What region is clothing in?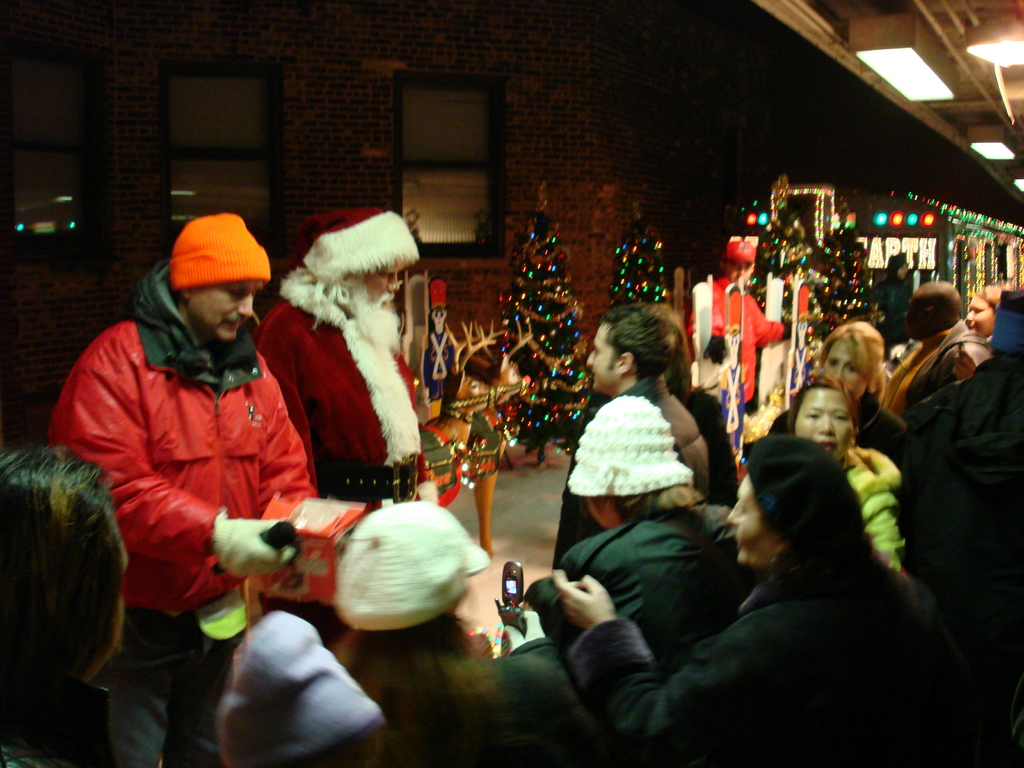
[371, 655, 604, 753].
